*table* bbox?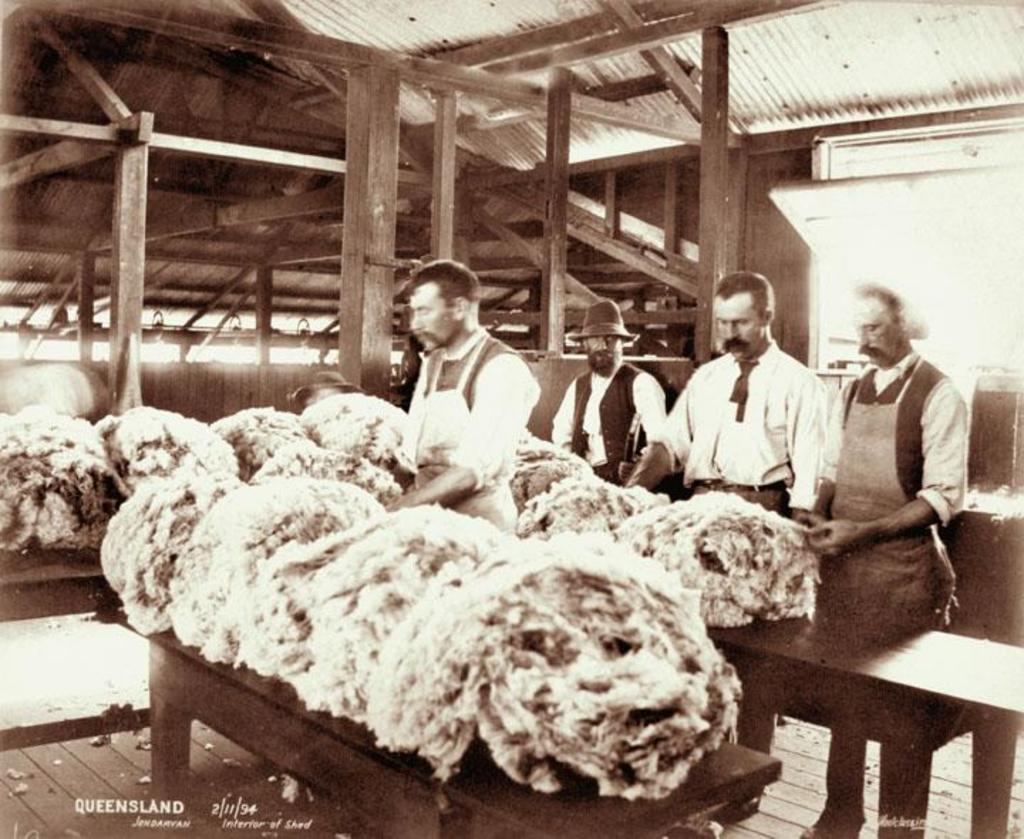
rect(951, 492, 1023, 664)
